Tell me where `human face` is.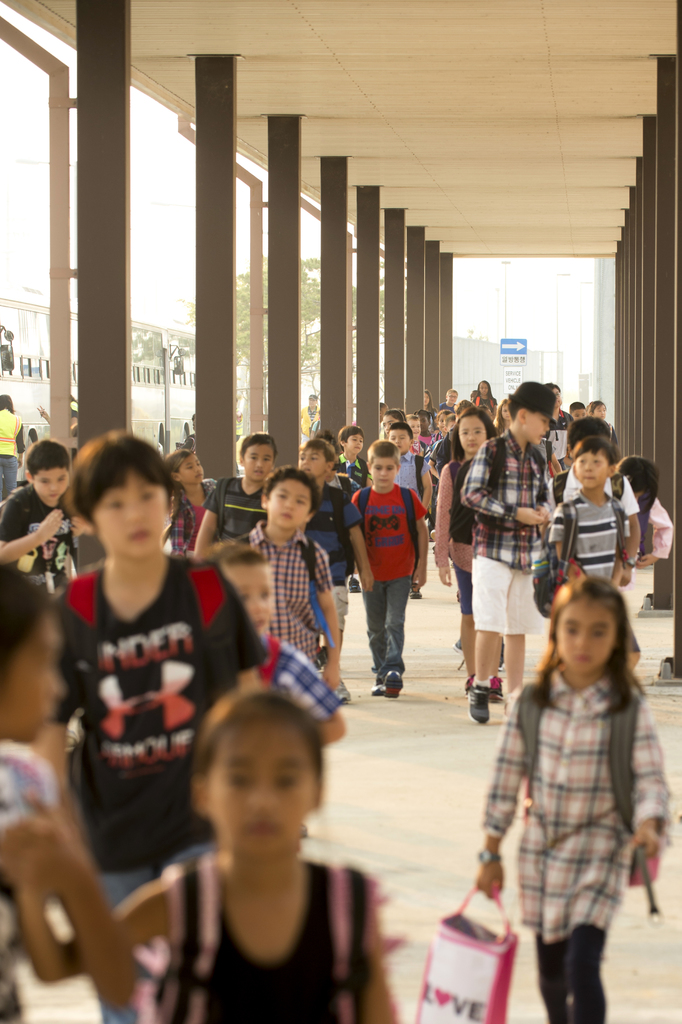
`human face` is at pyautogui.locateOnScreen(202, 717, 310, 858).
